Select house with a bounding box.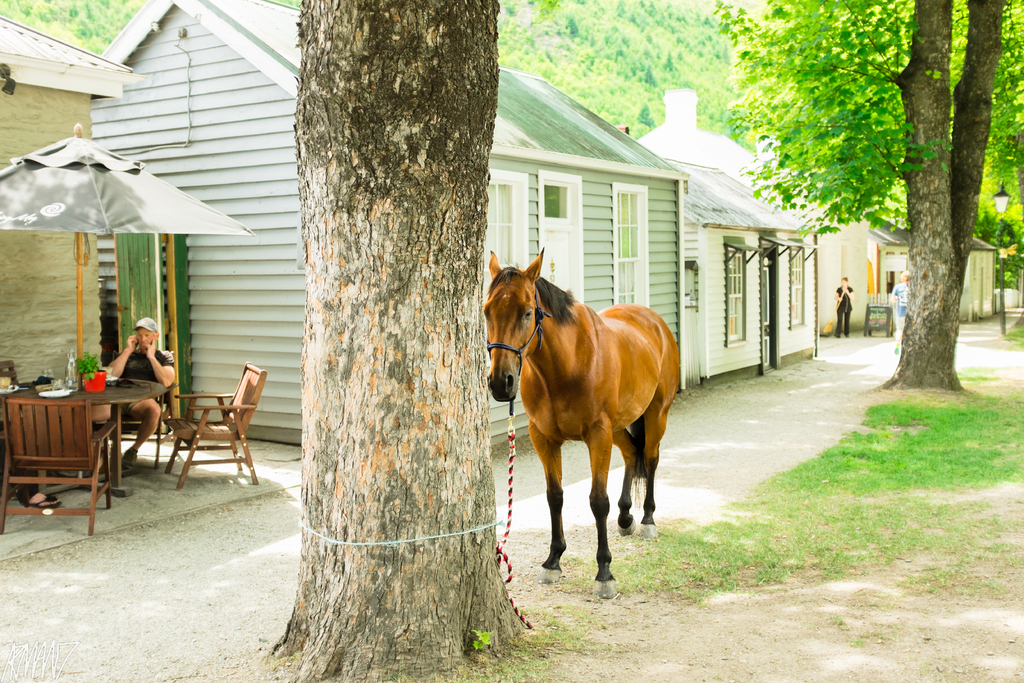
91/0/689/447.
